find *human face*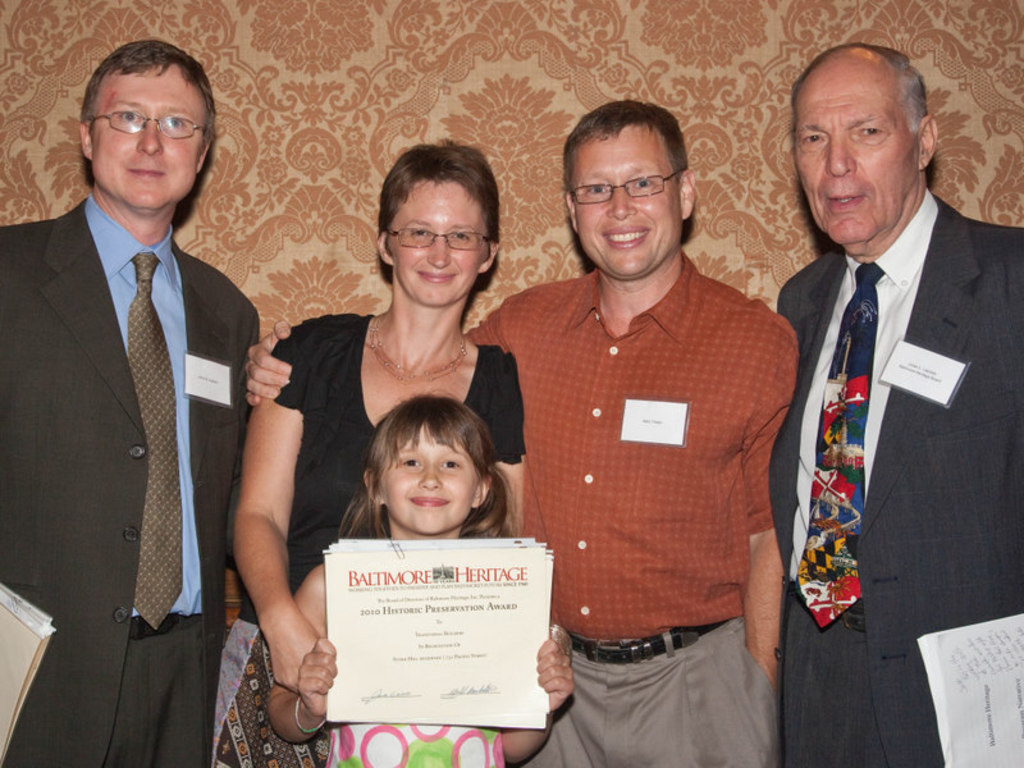
region(389, 180, 488, 311)
